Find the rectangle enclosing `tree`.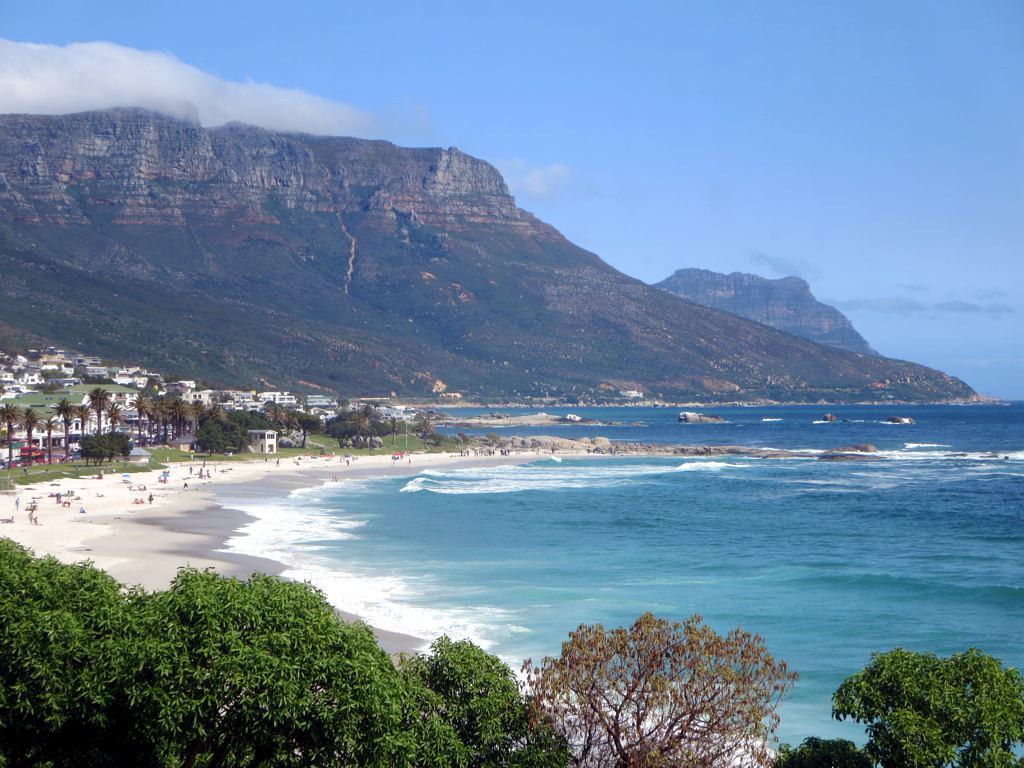
[509, 617, 806, 749].
